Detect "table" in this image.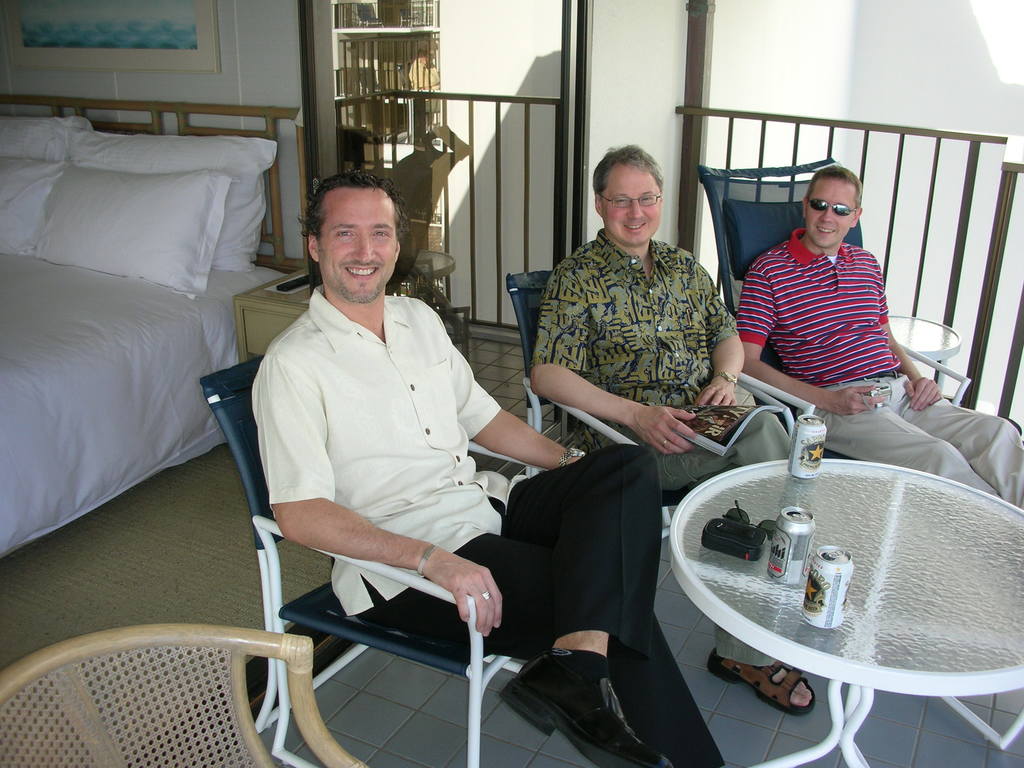
Detection: Rect(904, 304, 963, 388).
